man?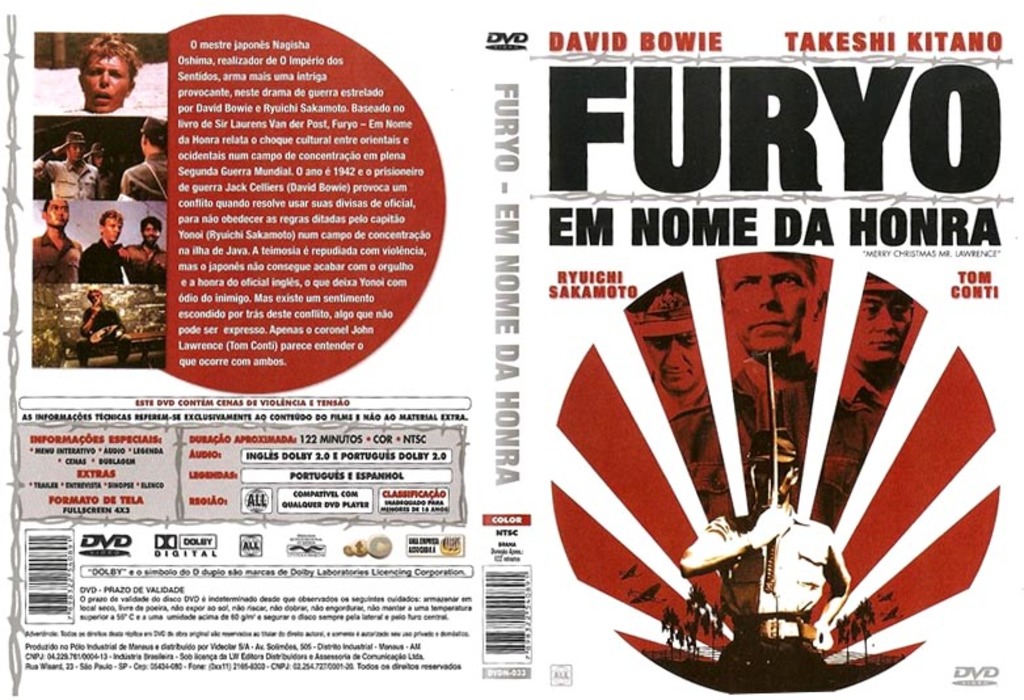
region(81, 287, 135, 367)
